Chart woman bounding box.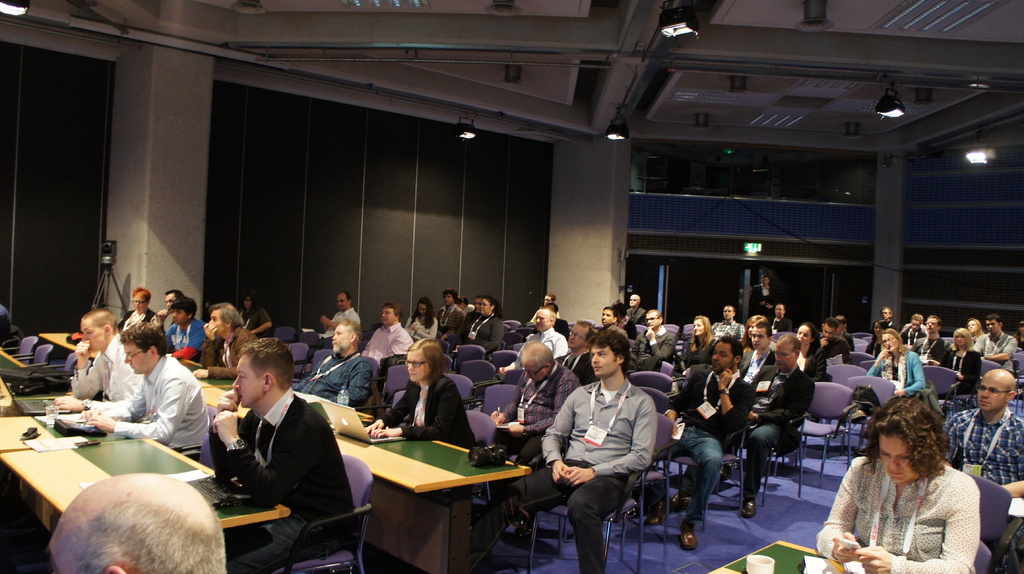
Charted: 404, 297, 440, 342.
